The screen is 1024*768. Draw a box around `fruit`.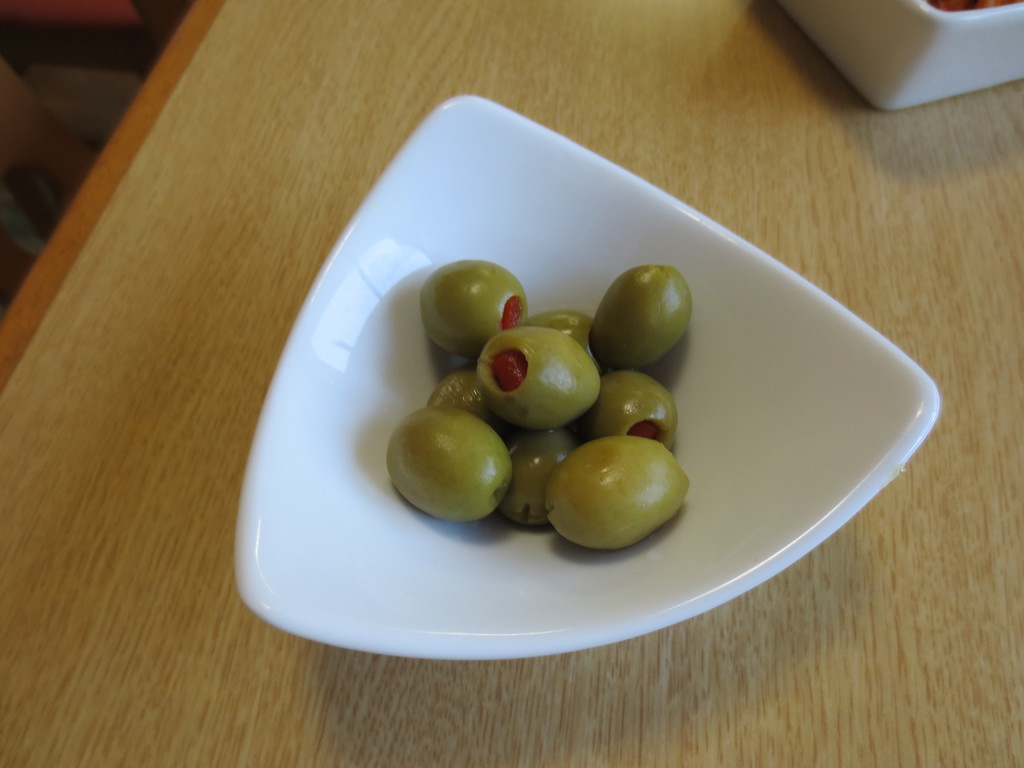
494:431:567:527.
